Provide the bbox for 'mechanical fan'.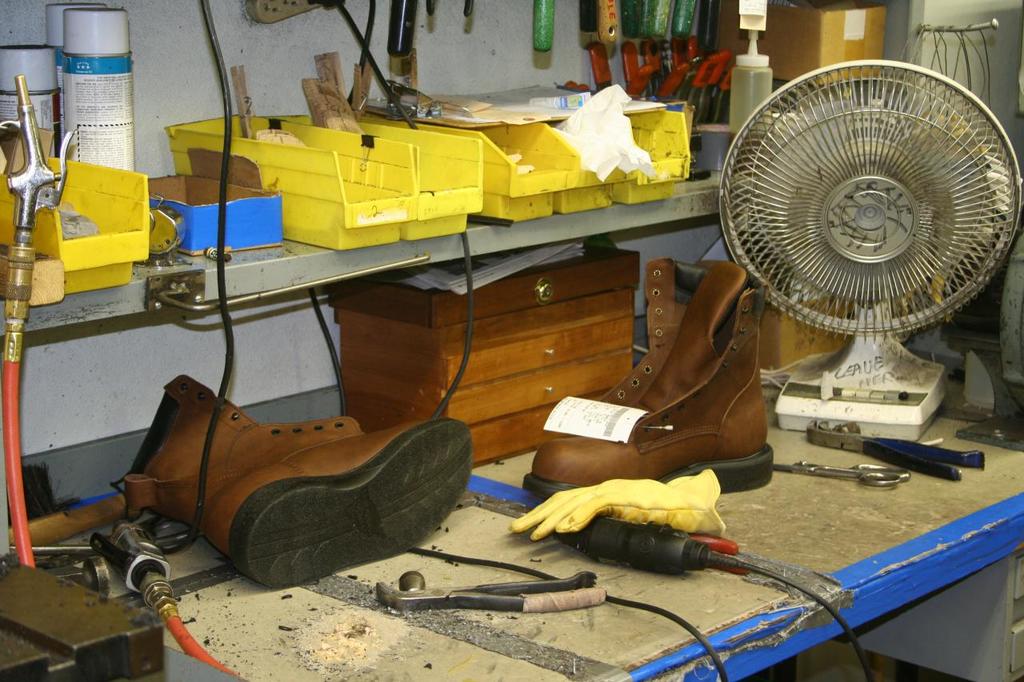
(x1=714, y1=58, x2=1023, y2=441).
